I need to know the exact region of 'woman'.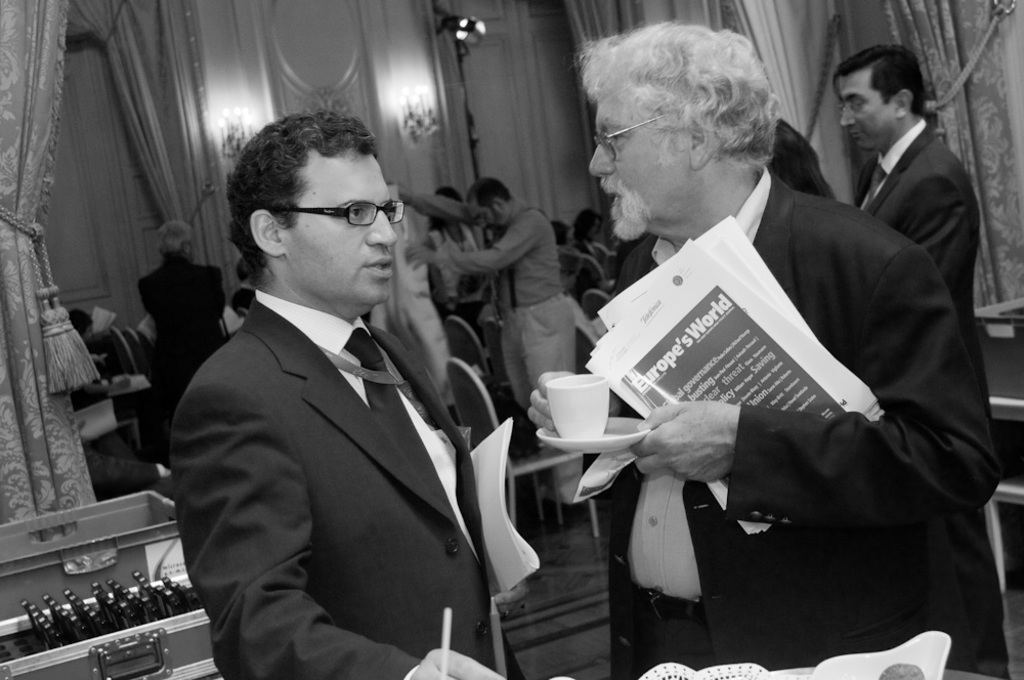
Region: 569 207 598 293.
